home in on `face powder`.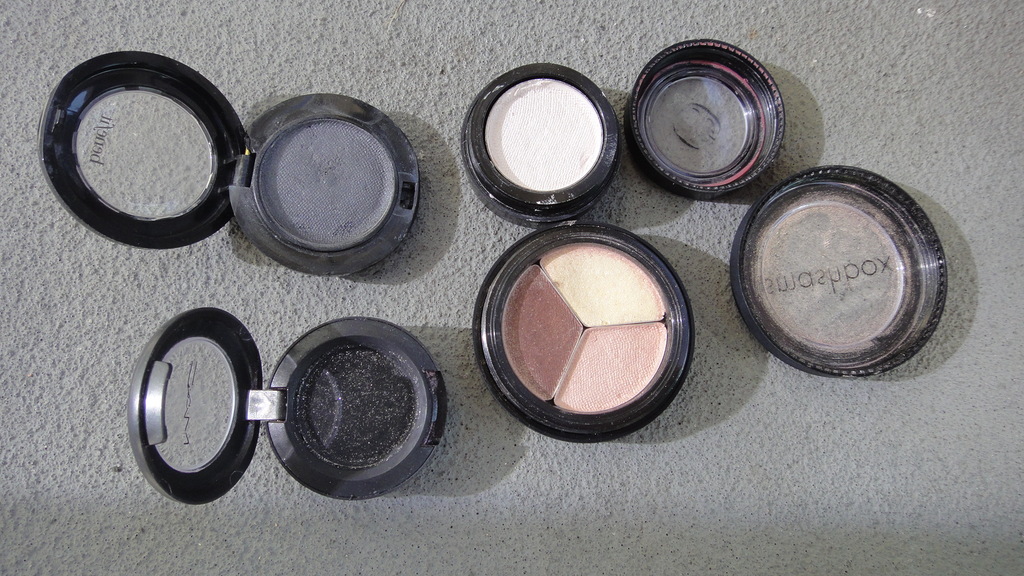
Homed in at [472, 223, 698, 442].
